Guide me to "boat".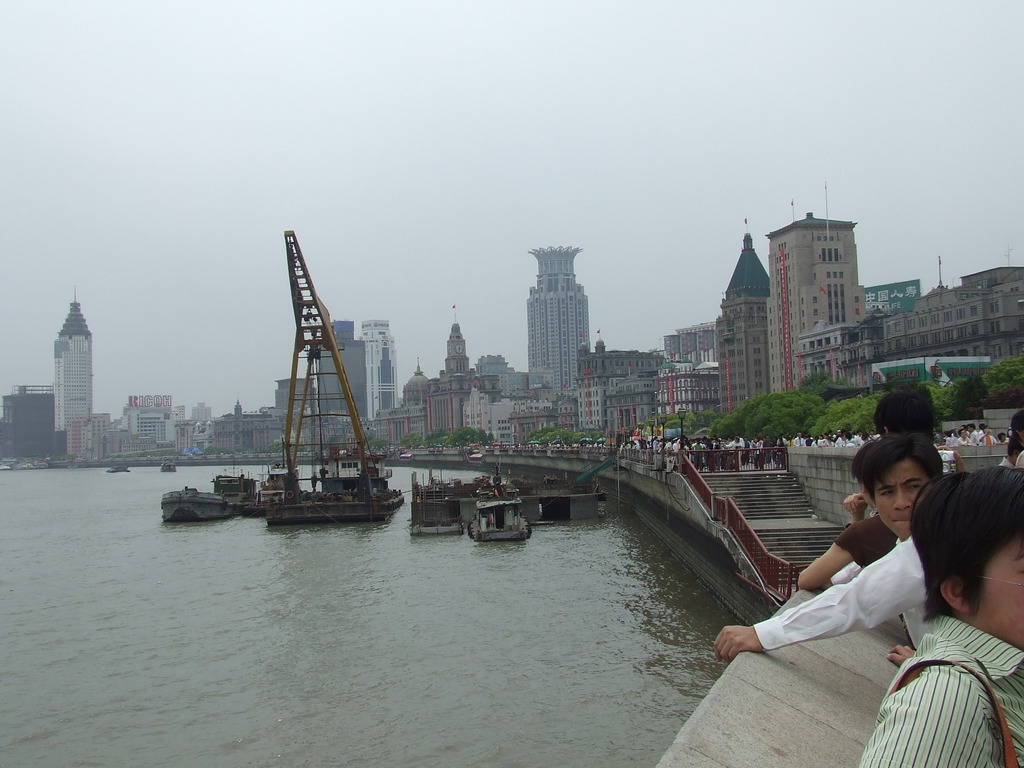
Guidance: [x1=218, y1=474, x2=263, y2=497].
